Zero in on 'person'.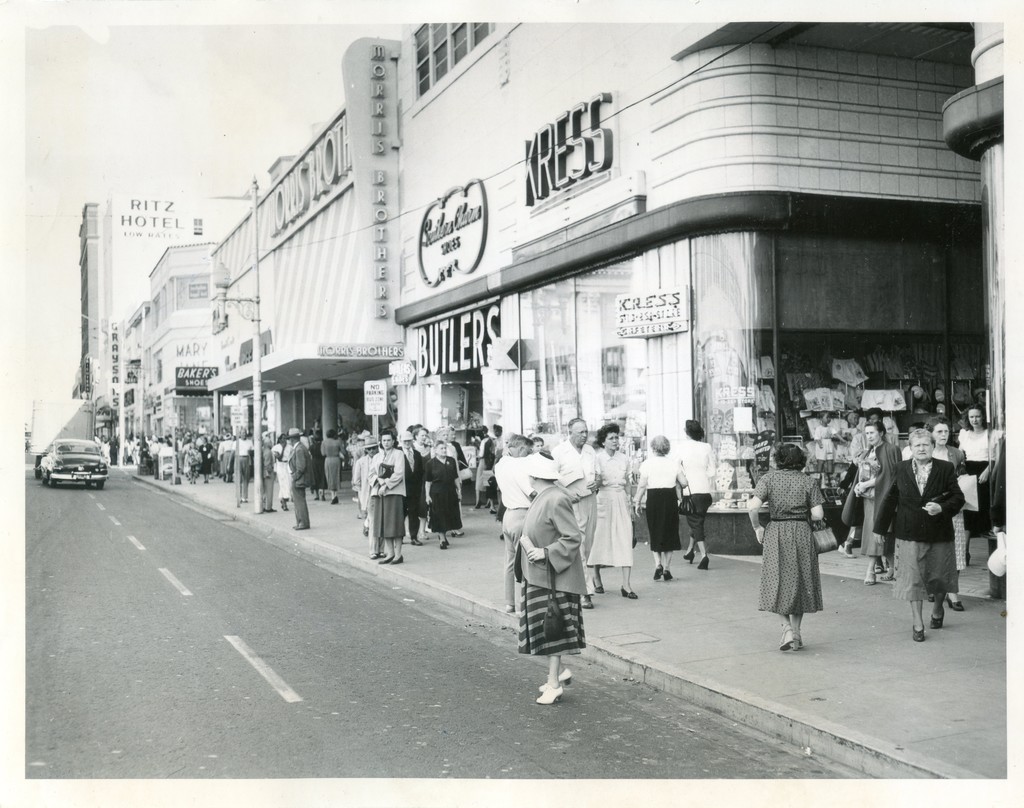
Zeroed in: pyautogui.locateOnScreen(855, 424, 901, 586).
